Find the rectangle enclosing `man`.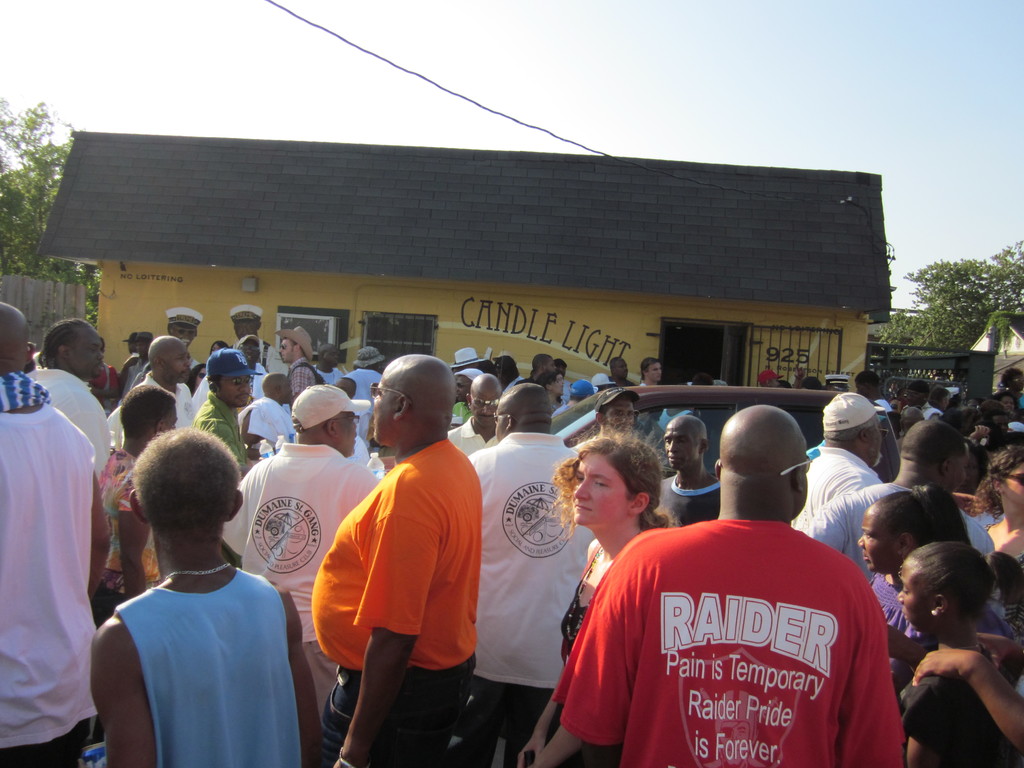
<bbox>529, 355, 557, 380</bbox>.
